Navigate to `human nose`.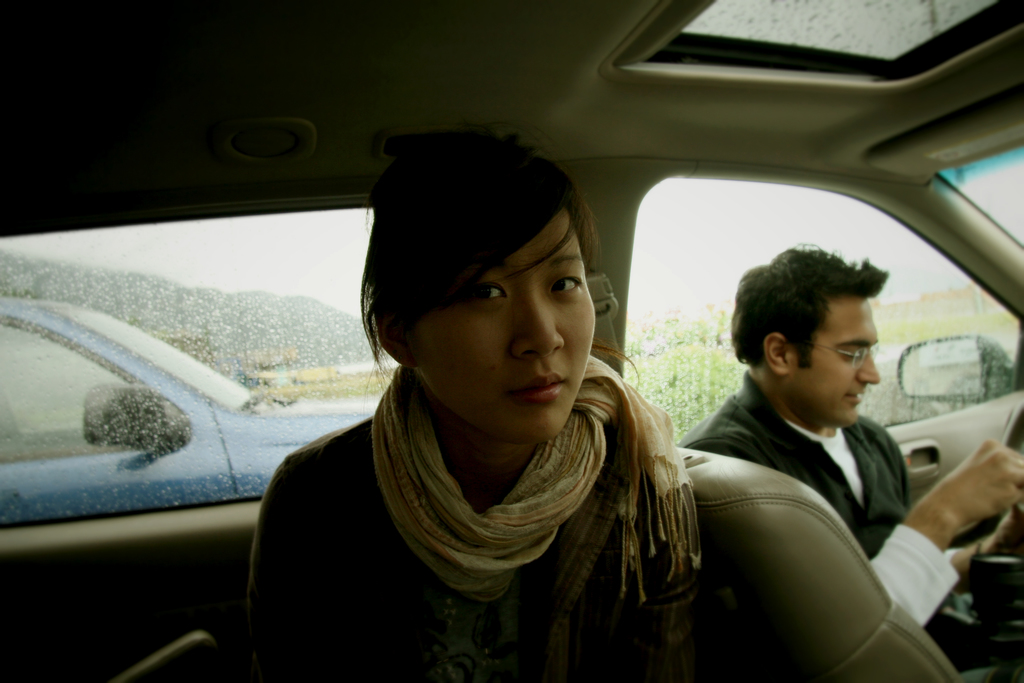
Navigation target: [left=511, top=289, right=564, bottom=363].
